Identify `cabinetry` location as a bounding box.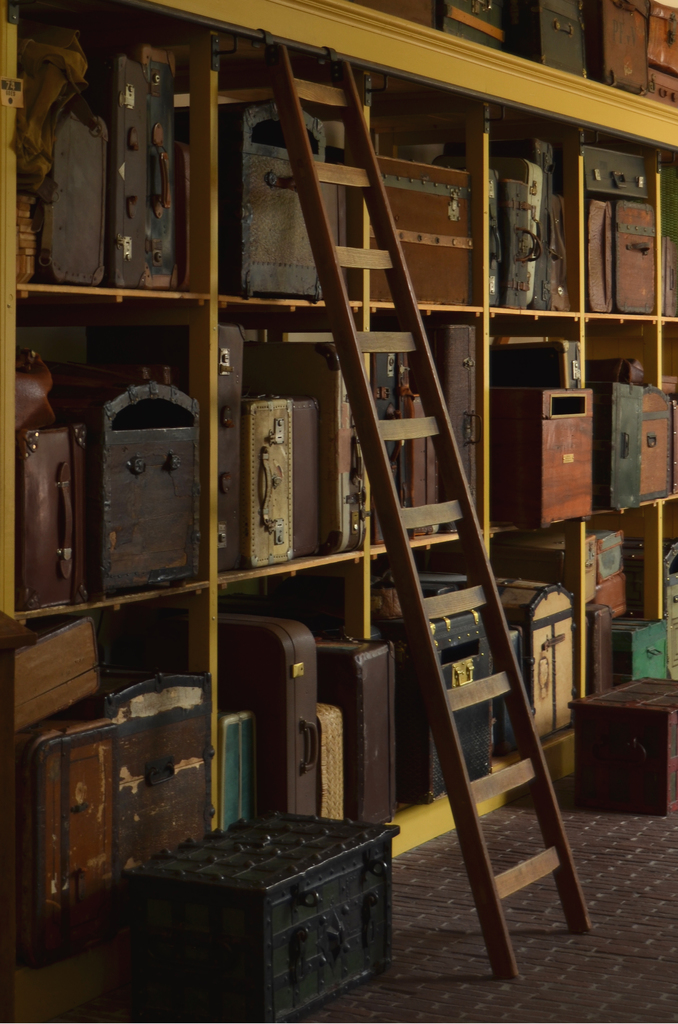
[383,584,504,801].
